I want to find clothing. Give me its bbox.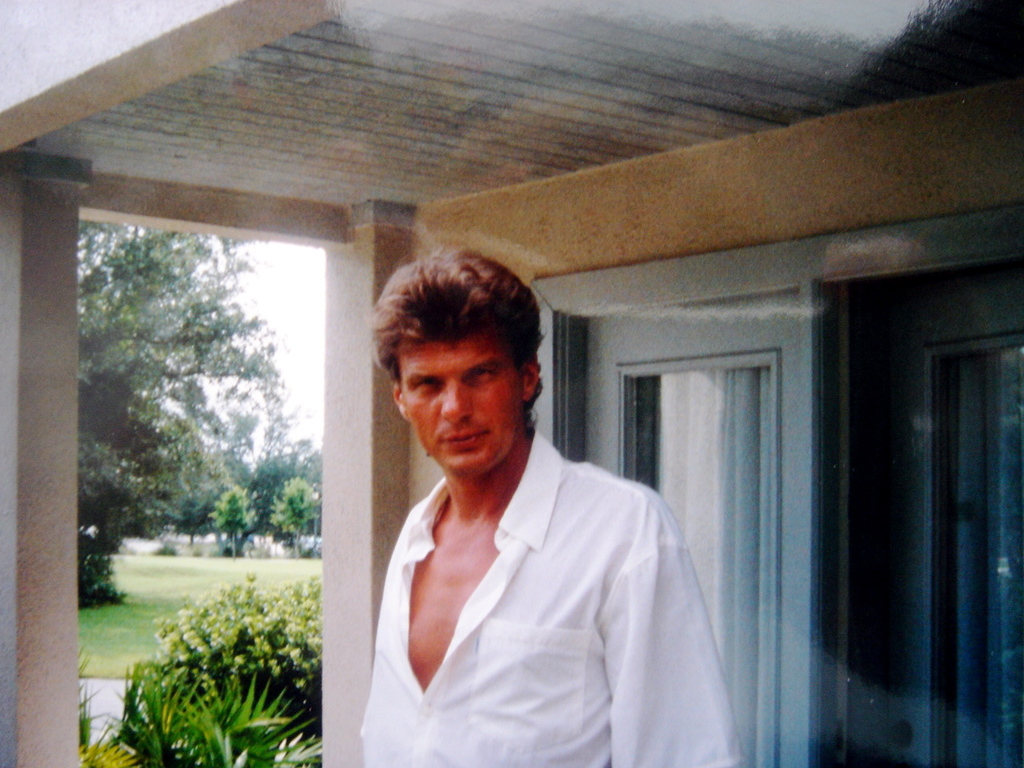
(x1=346, y1=394, x2=728, y2=749).
